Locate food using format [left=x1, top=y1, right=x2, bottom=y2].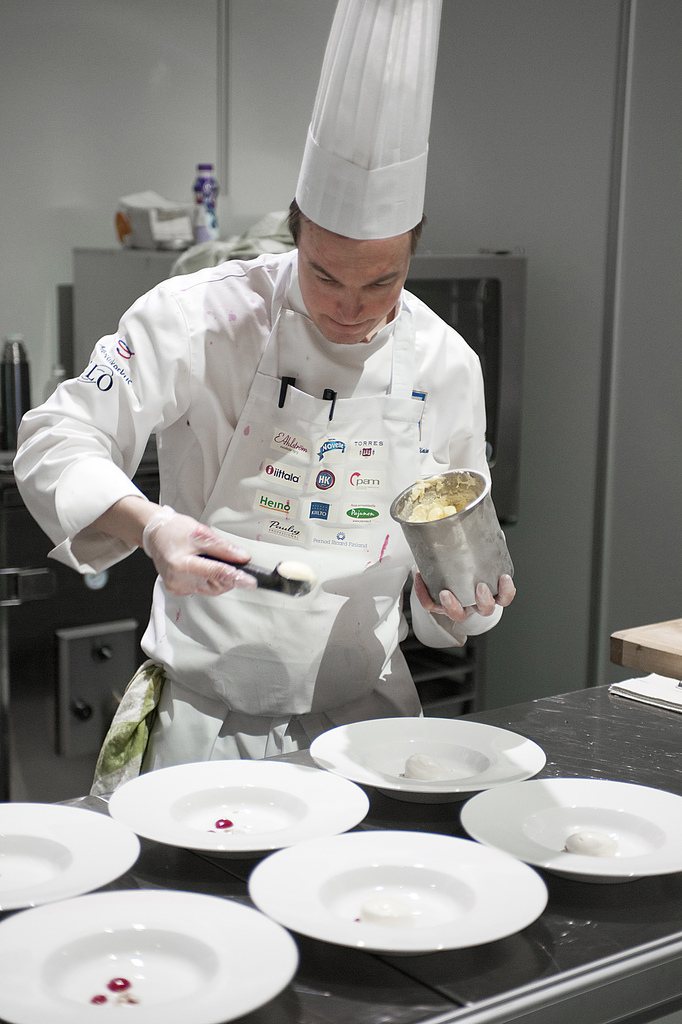
[left=278, top=559, right=320, bottom=589].
